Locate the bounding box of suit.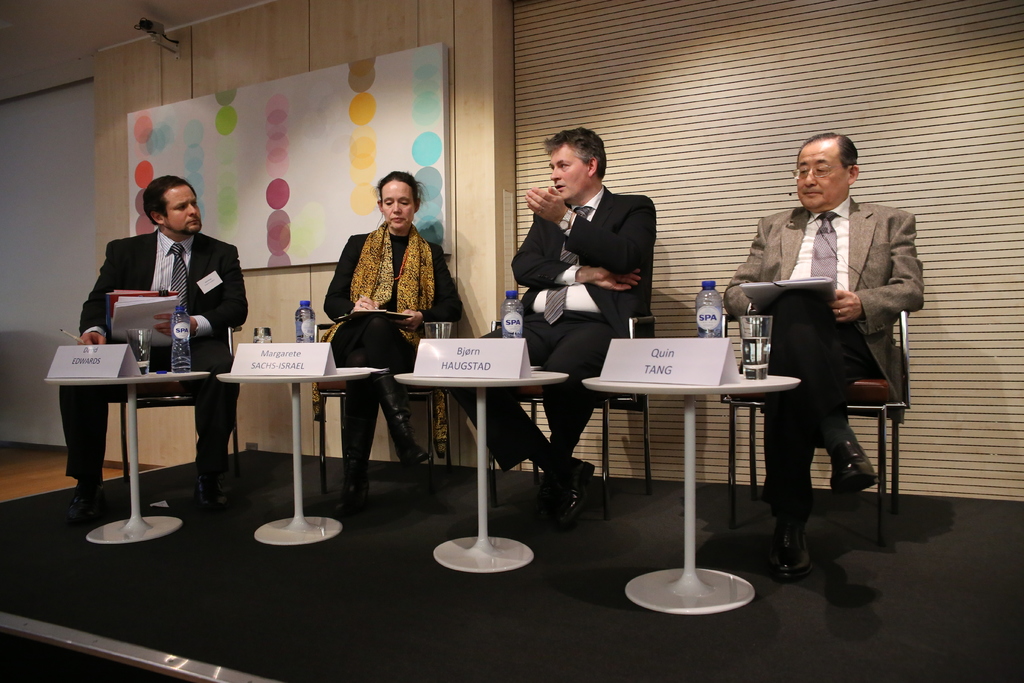
Bounding box: [58,233,248,481].
